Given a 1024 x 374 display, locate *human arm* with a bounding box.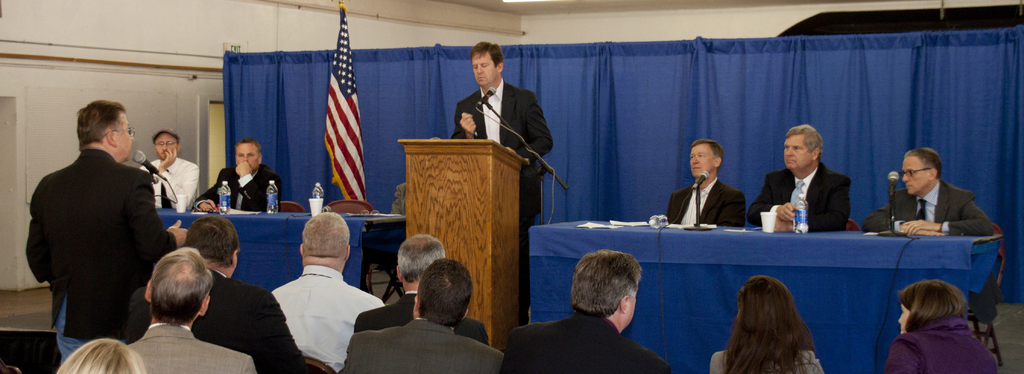
Located: box(883, 338, 923, 373).
